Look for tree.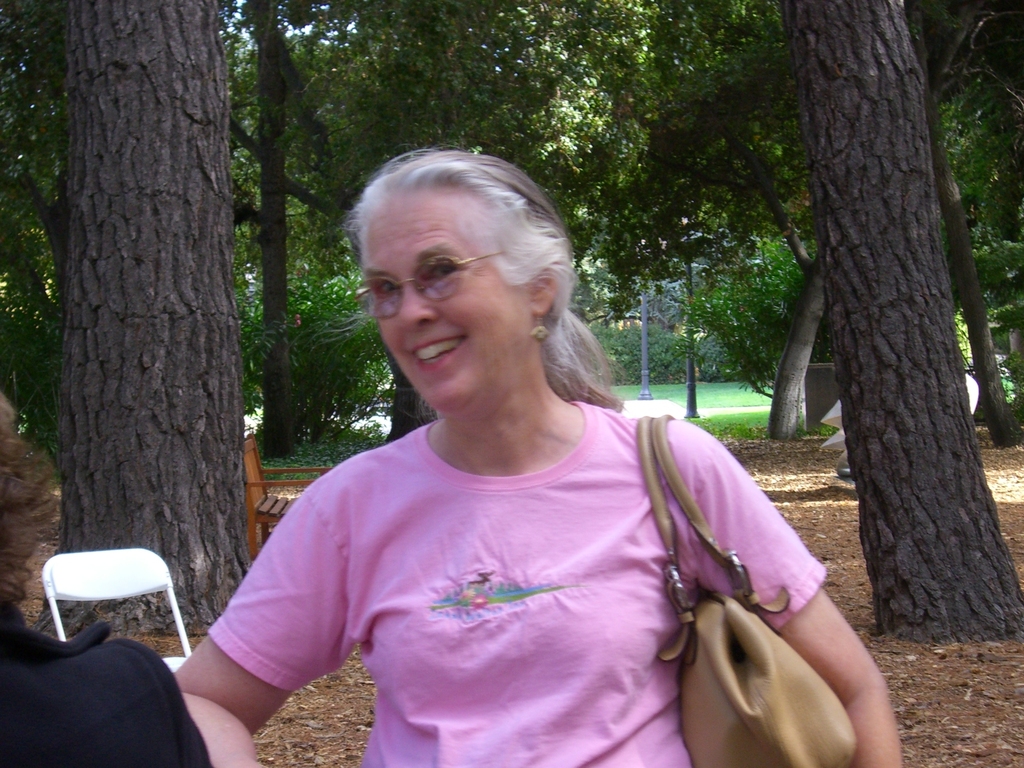
Found: box=[0, 0, 269, 637].
